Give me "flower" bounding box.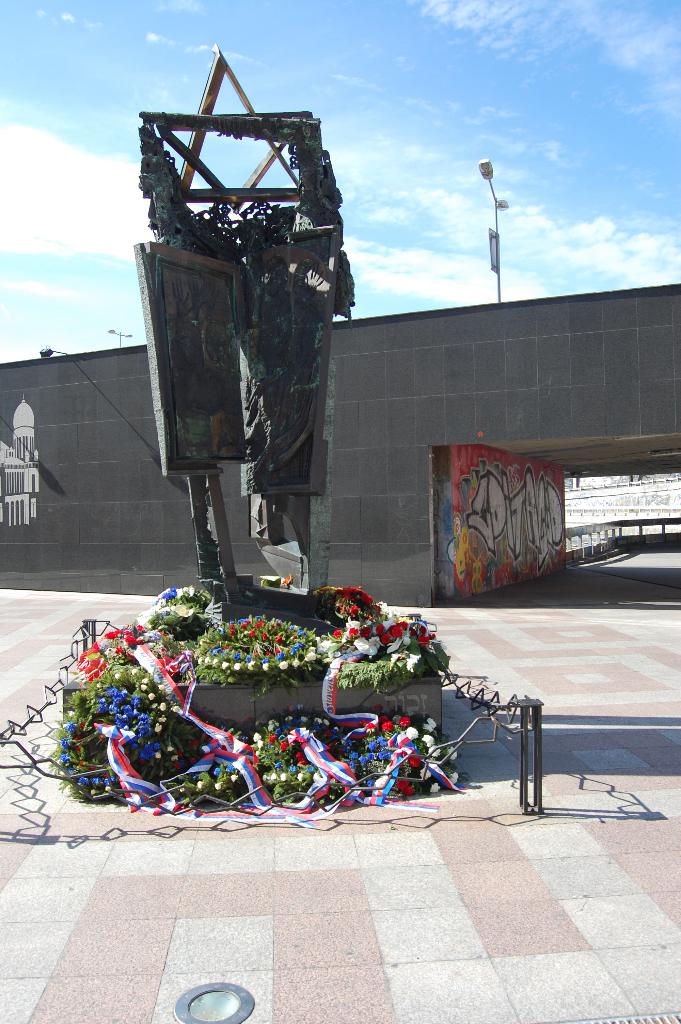
200:731:211:740.
